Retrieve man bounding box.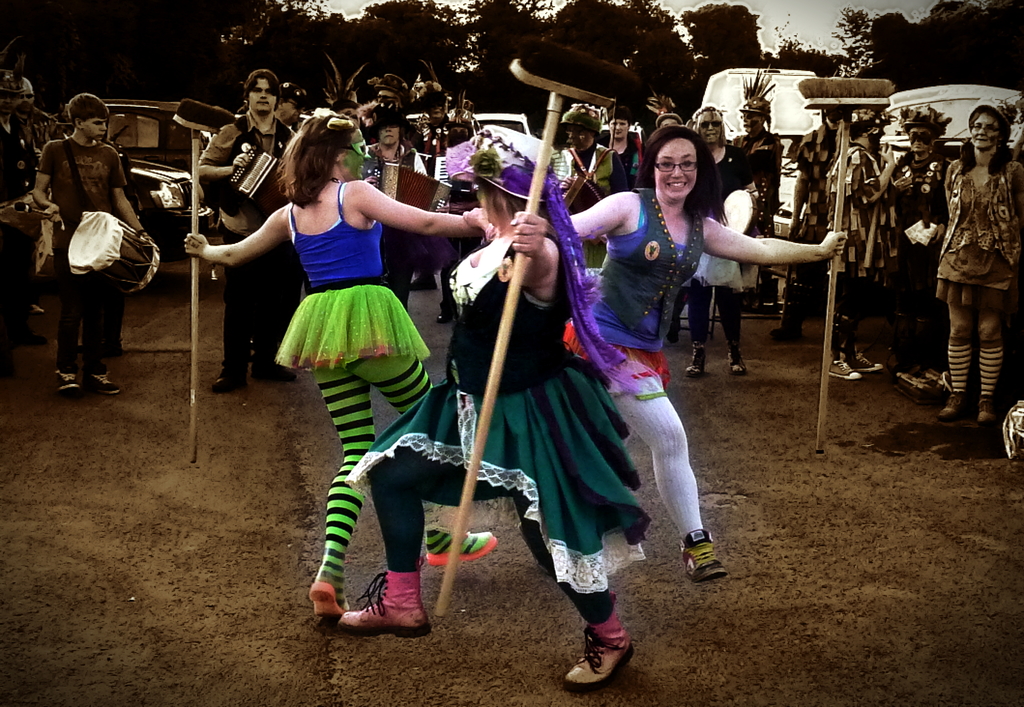
Bounding box: (0, 77, 31, 343).
